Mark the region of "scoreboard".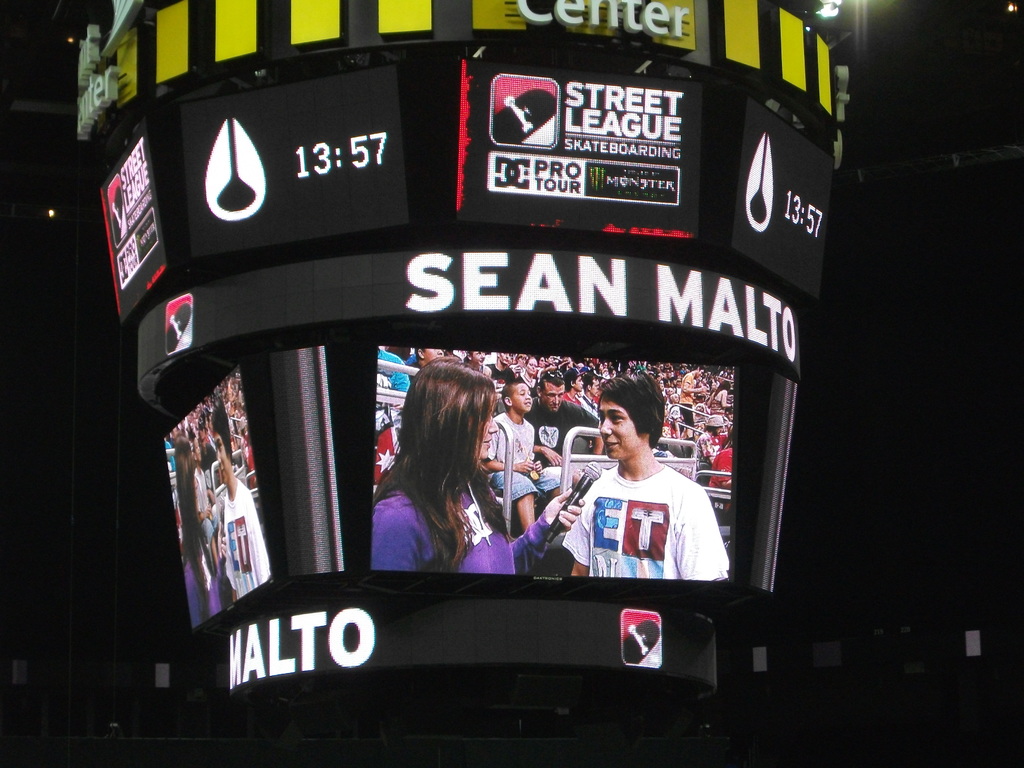
Region: <box>102,45,843,756</box>.
